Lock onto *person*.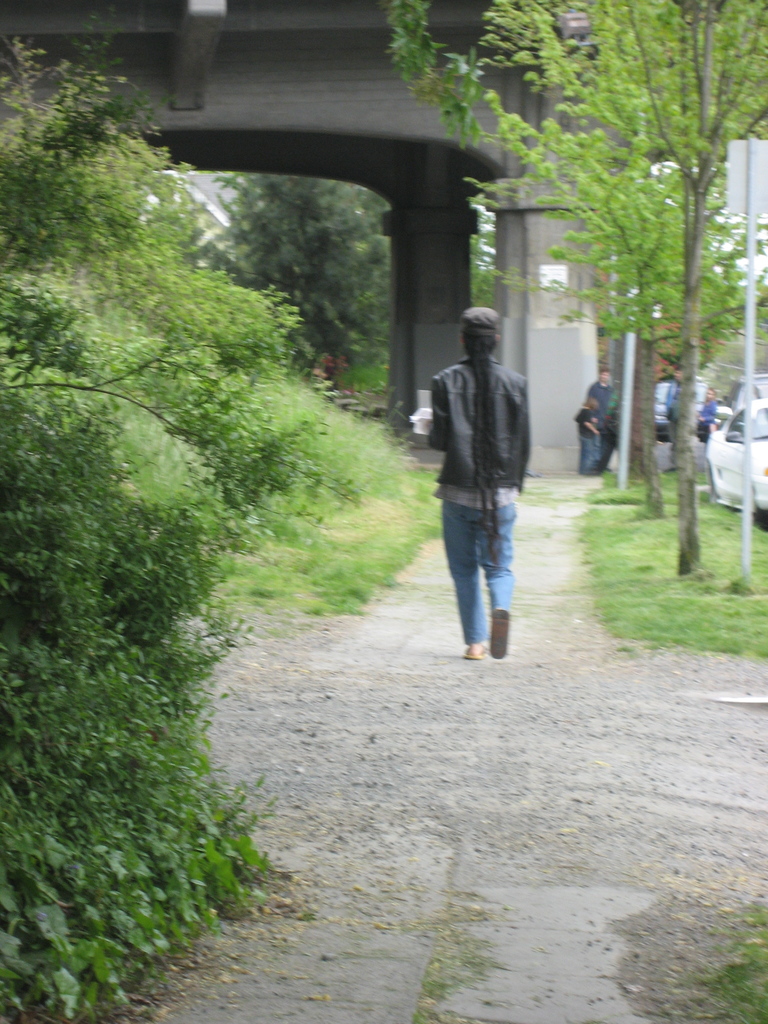
Locked: 575 390 603 474.
